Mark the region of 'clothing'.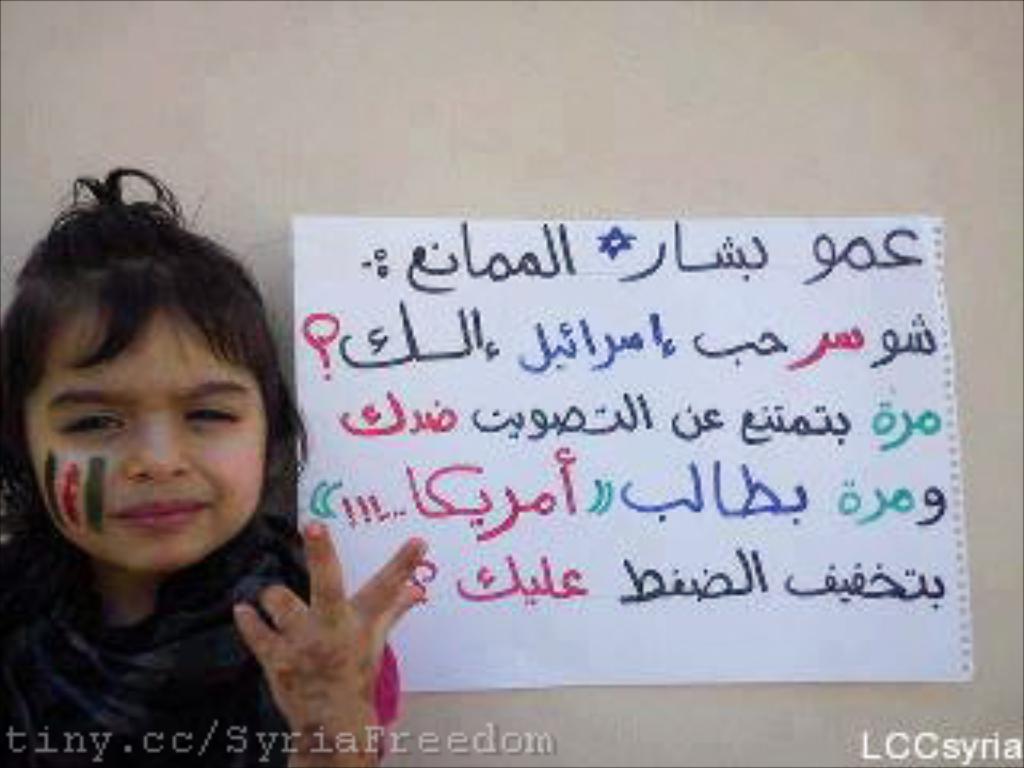
Region: crop(0, 512, 397, 765).
